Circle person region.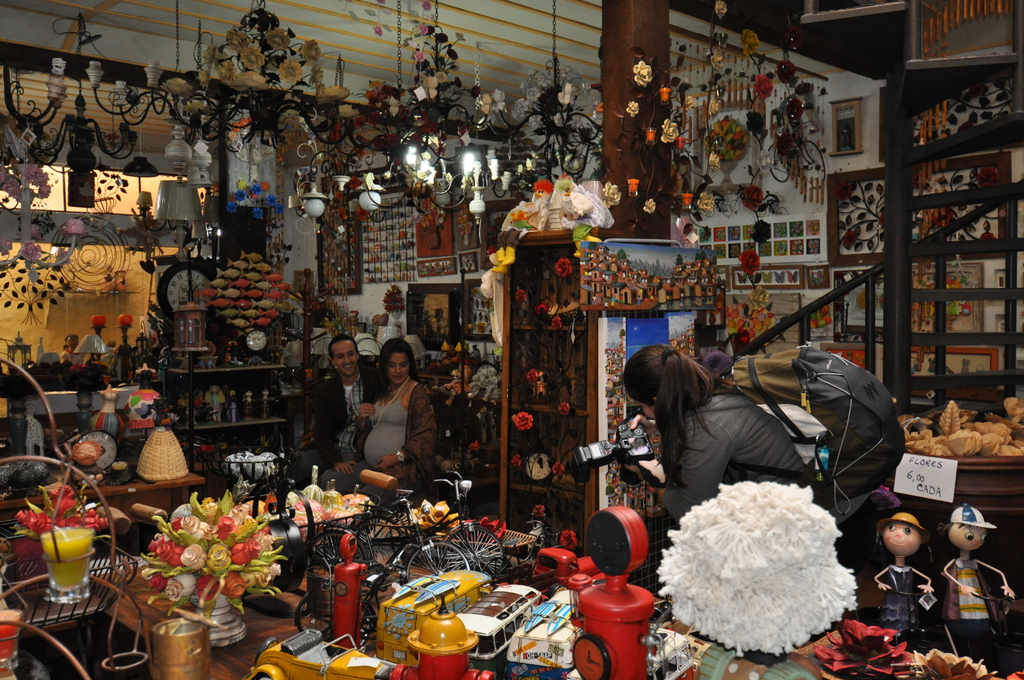
Region: box(298, 325, 374, 483).
